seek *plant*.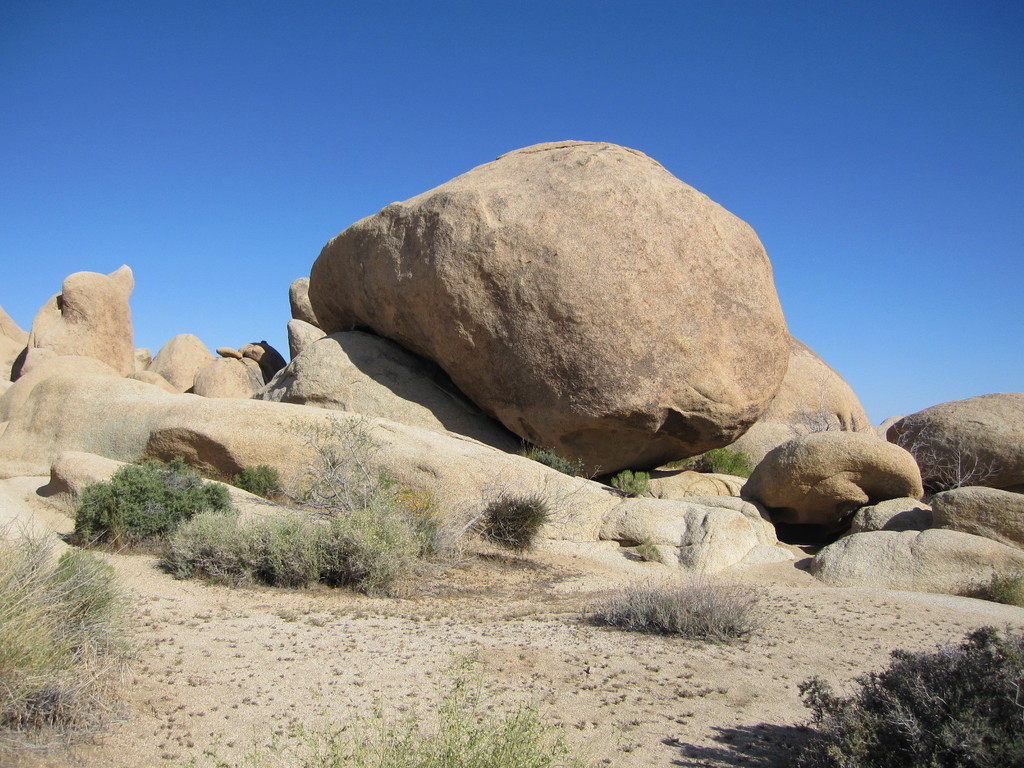
region(599, 460, 662, 501).
